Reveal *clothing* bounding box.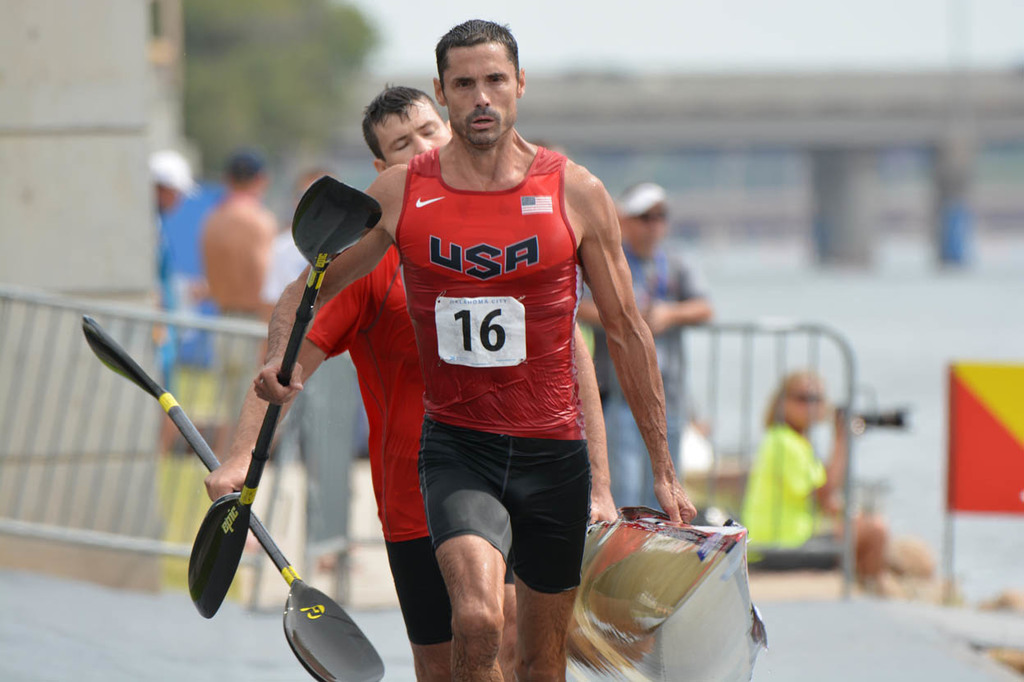
Revealed: locate(738, 410, 852, 569).
